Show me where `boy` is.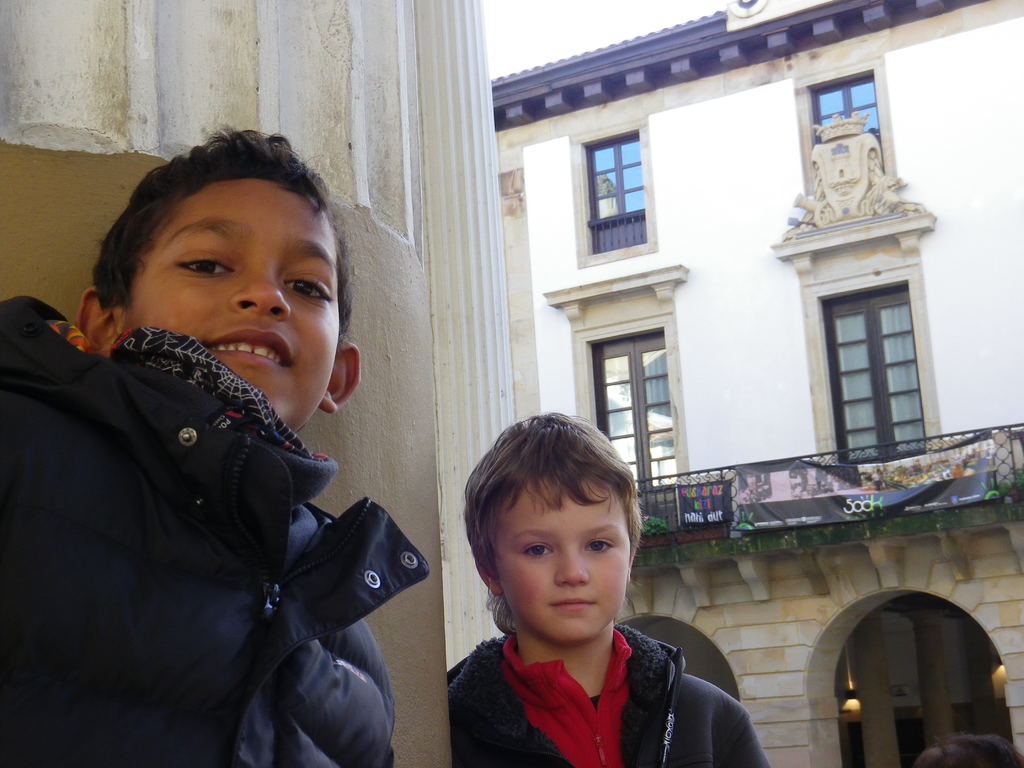
`boy` is at locate(0, 116, 445, 767).
